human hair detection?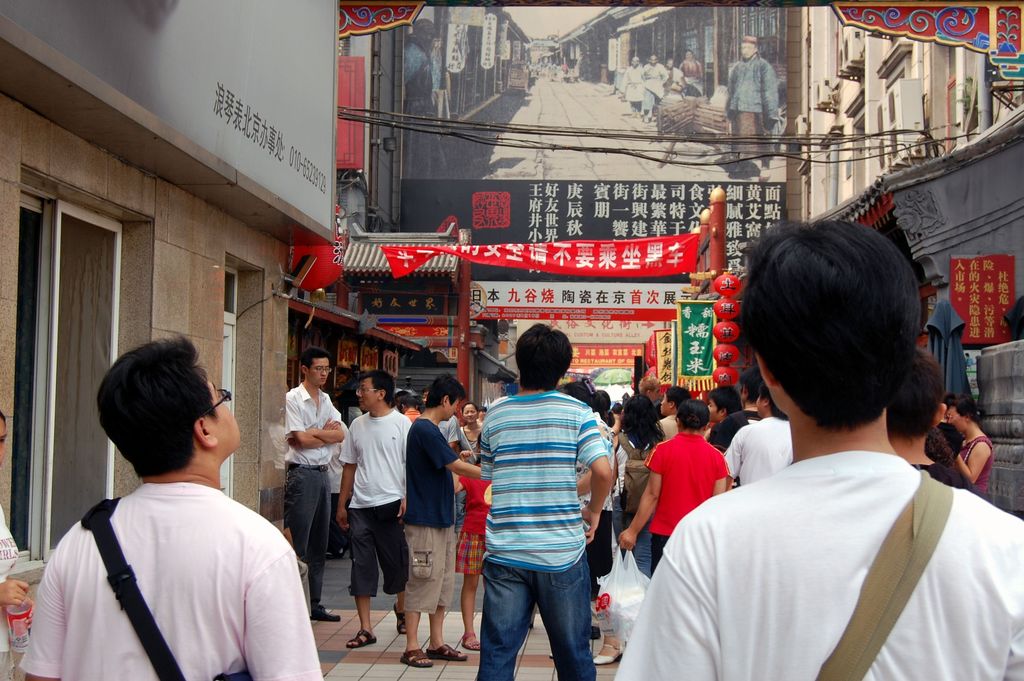
463:402:477:418
